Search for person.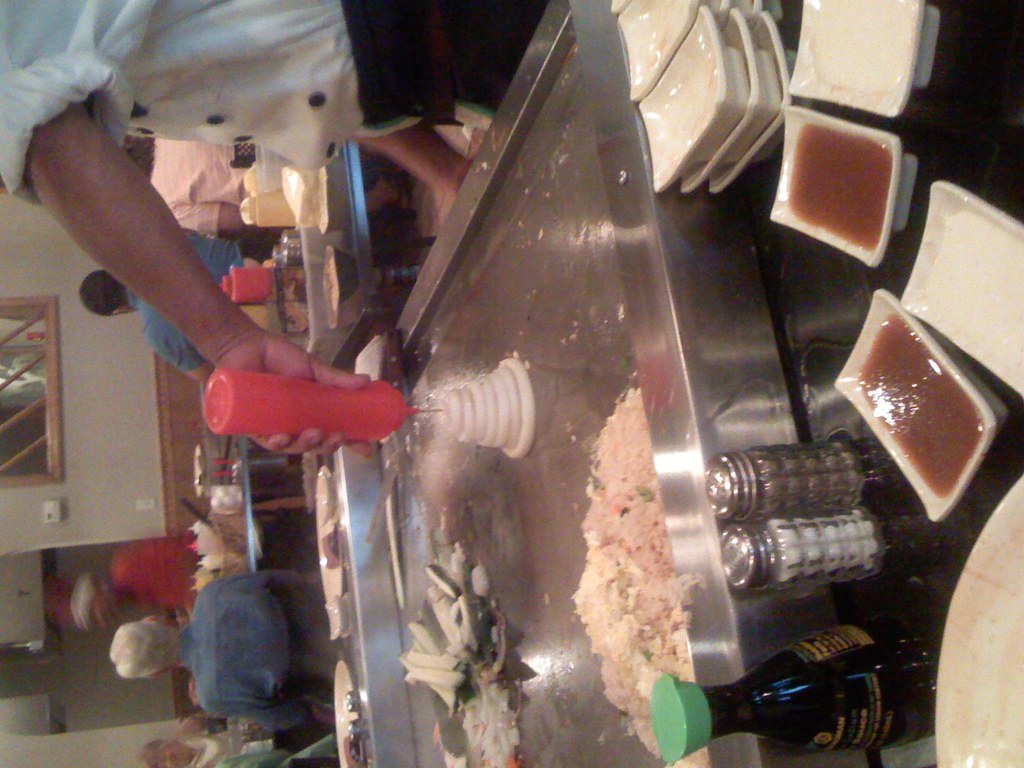
Found at [left=0, top=0, right=564, bottom=464].
